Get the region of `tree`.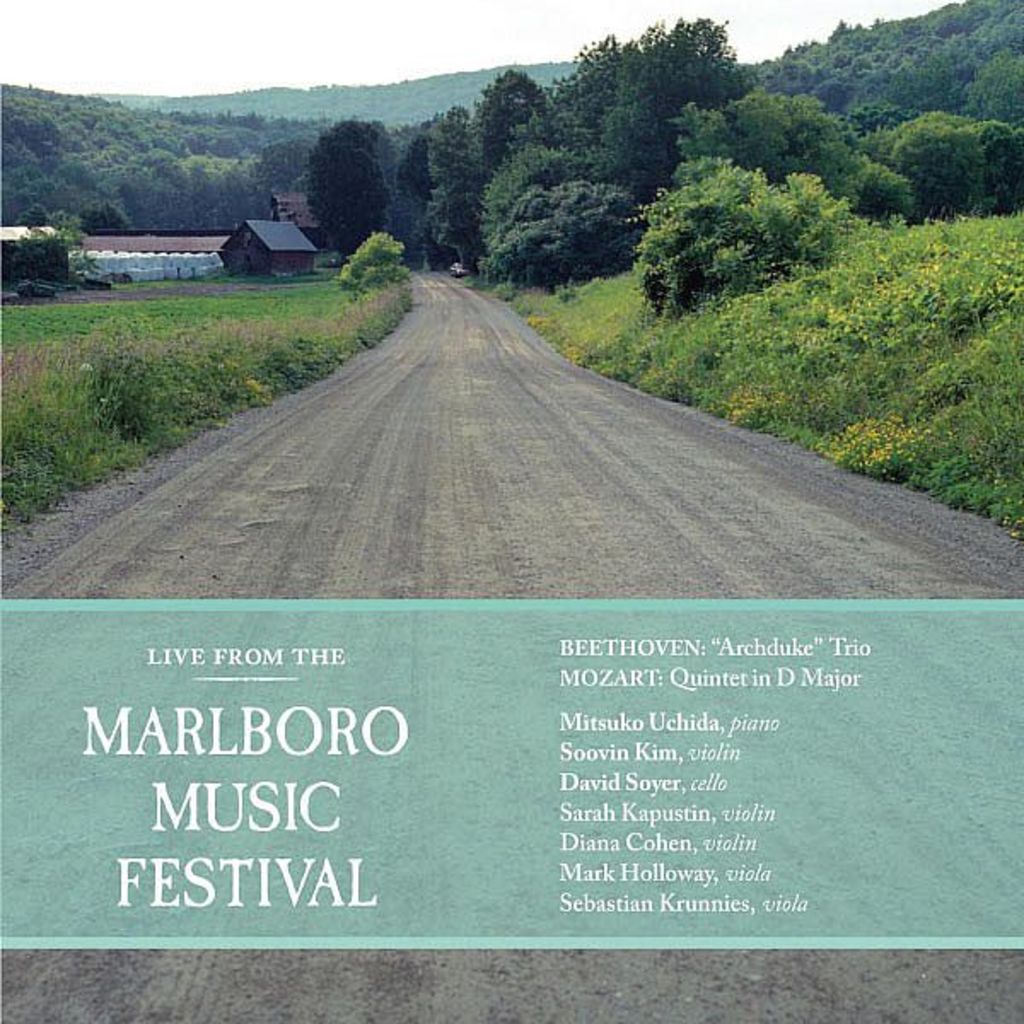
rect(679, 84, 918, 207).
